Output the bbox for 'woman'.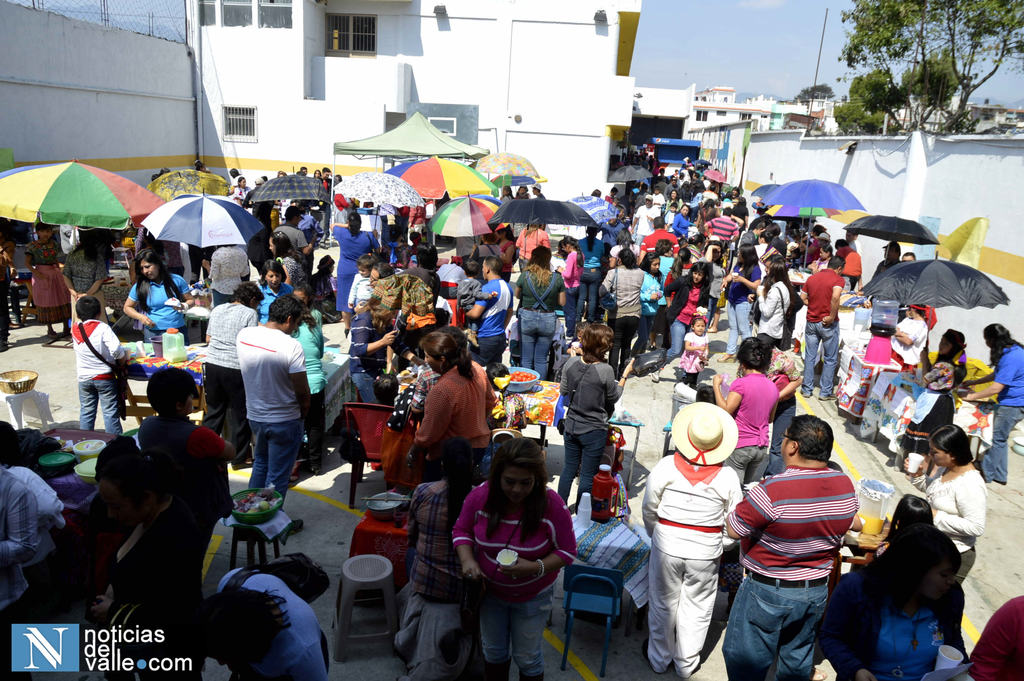
[left=813, top=523, right=973, bottom=680].
